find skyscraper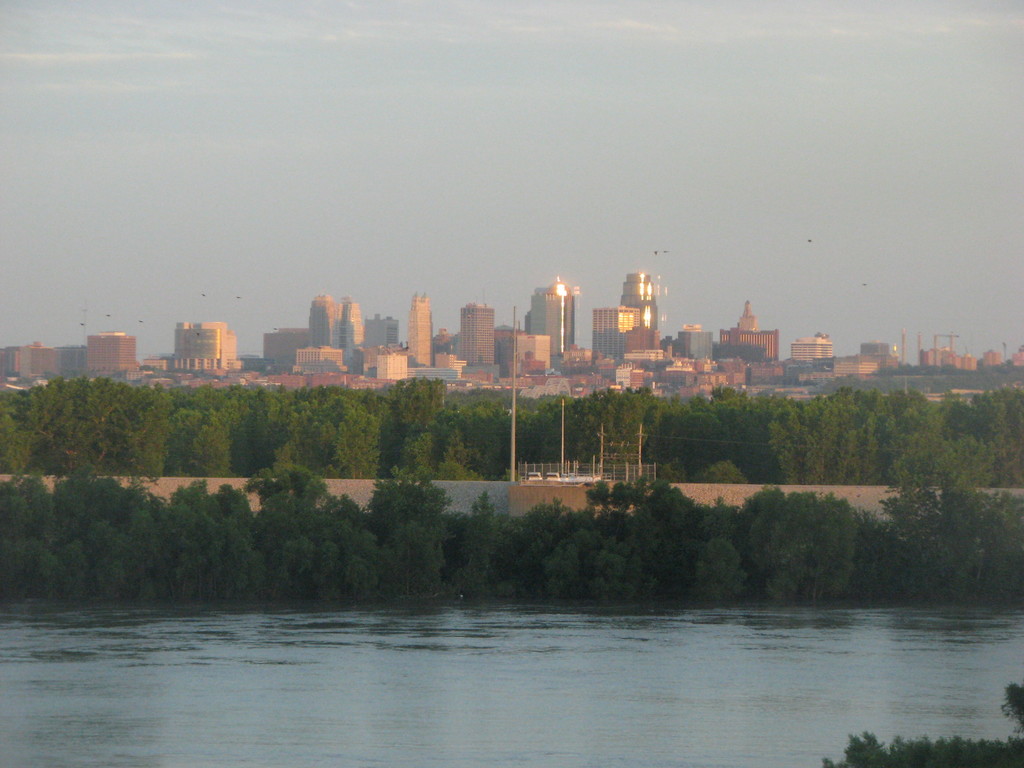
(left=410, top=294, right=435, bottom=371)
